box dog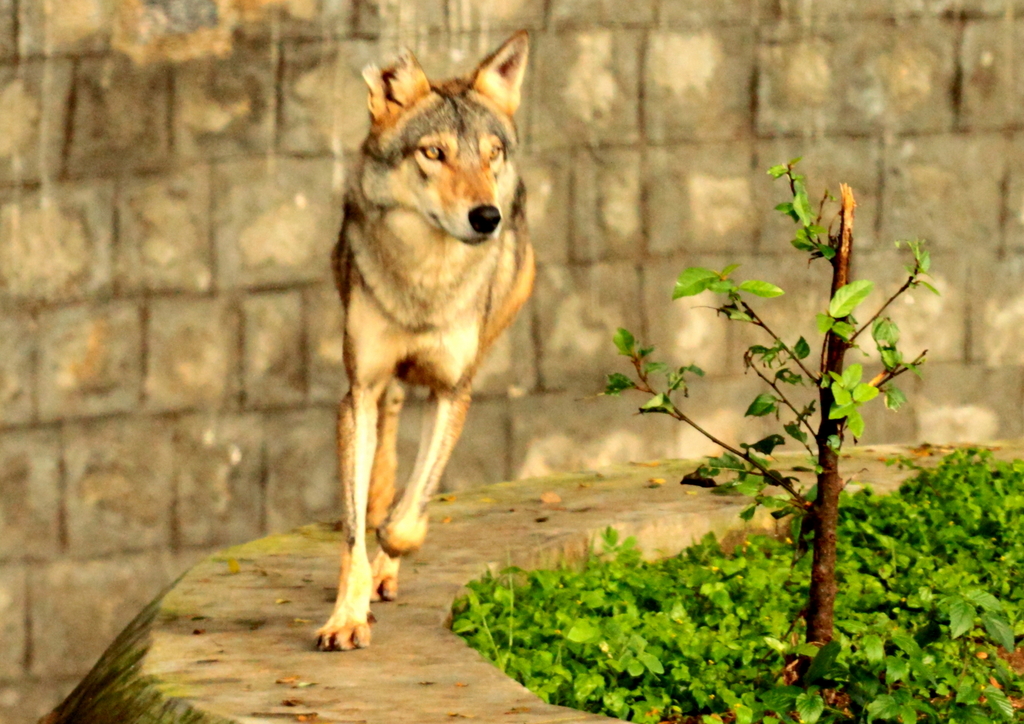
bbox=[324, 29, 536, 650]
